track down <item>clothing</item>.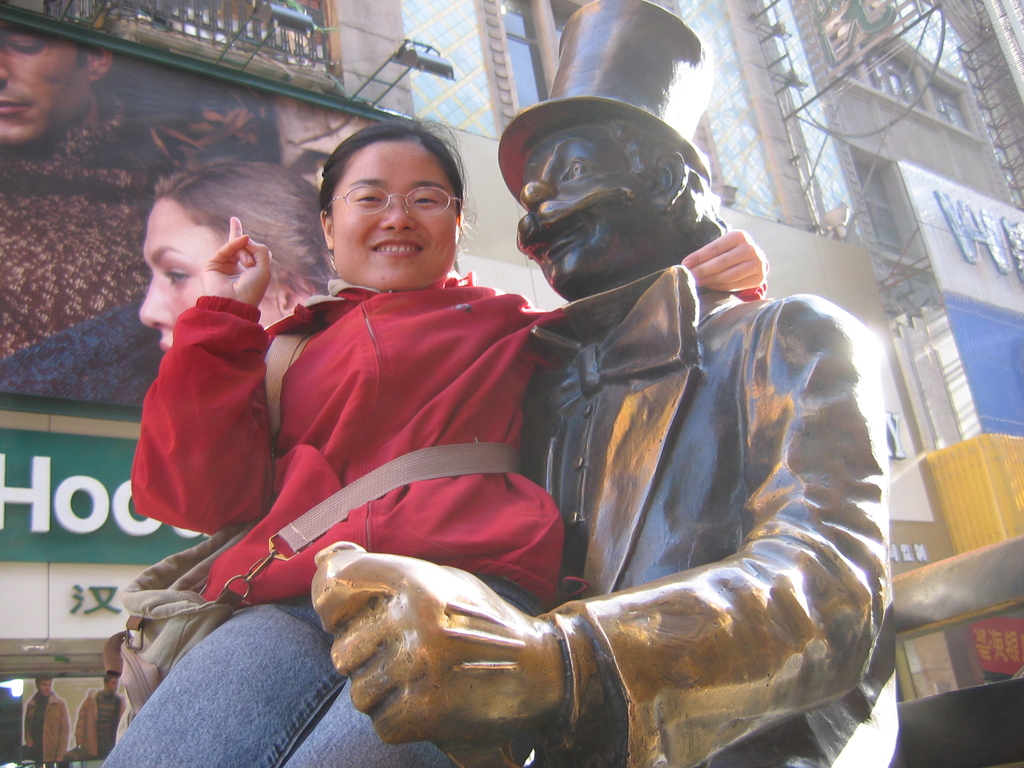
Tracked to box=[518, 266, 897, 767].
